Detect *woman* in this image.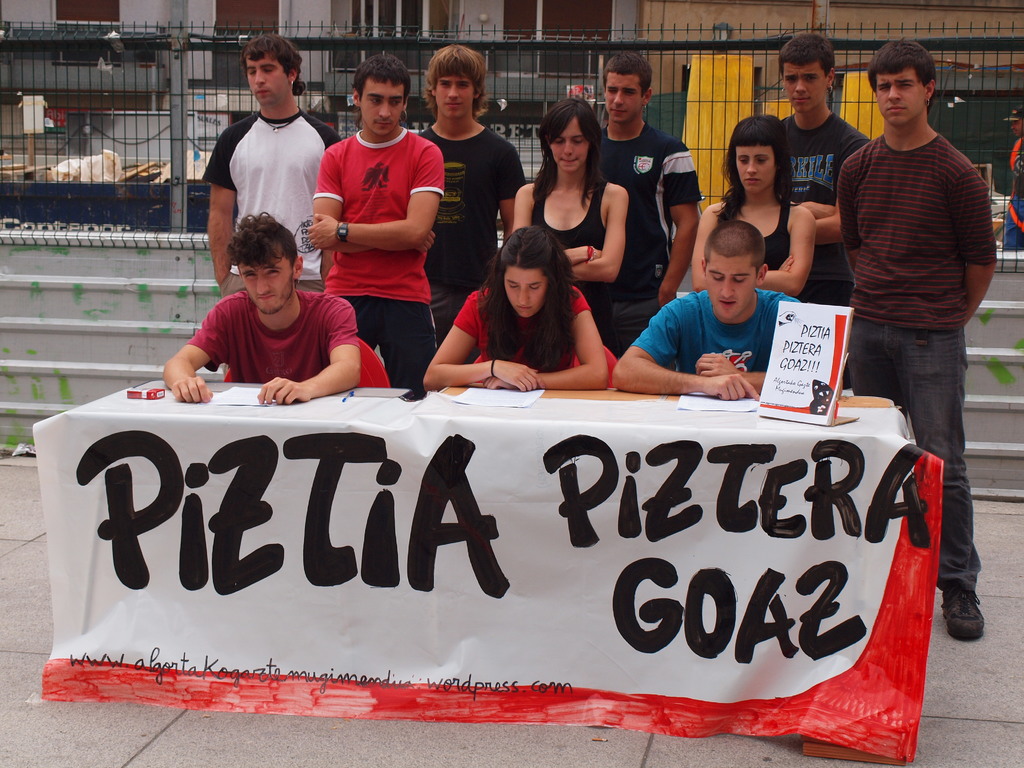
Detection: region(508, 95, 630, 347).
